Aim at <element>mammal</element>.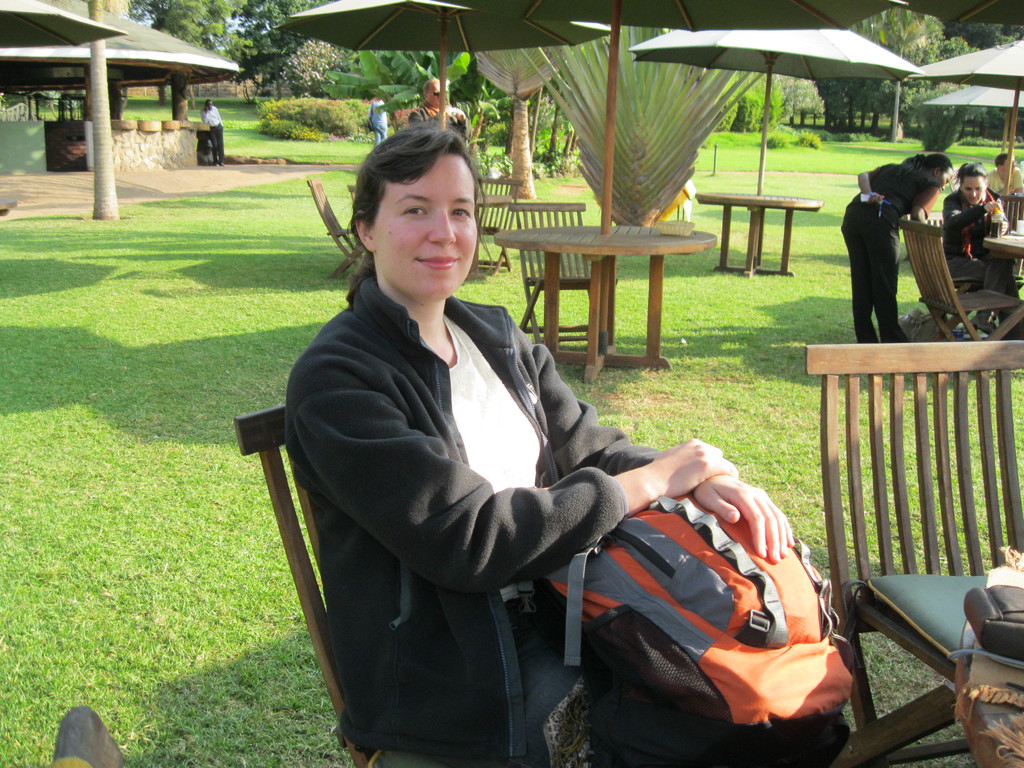
Aimed at BBox(412, 78, 476, 147).
